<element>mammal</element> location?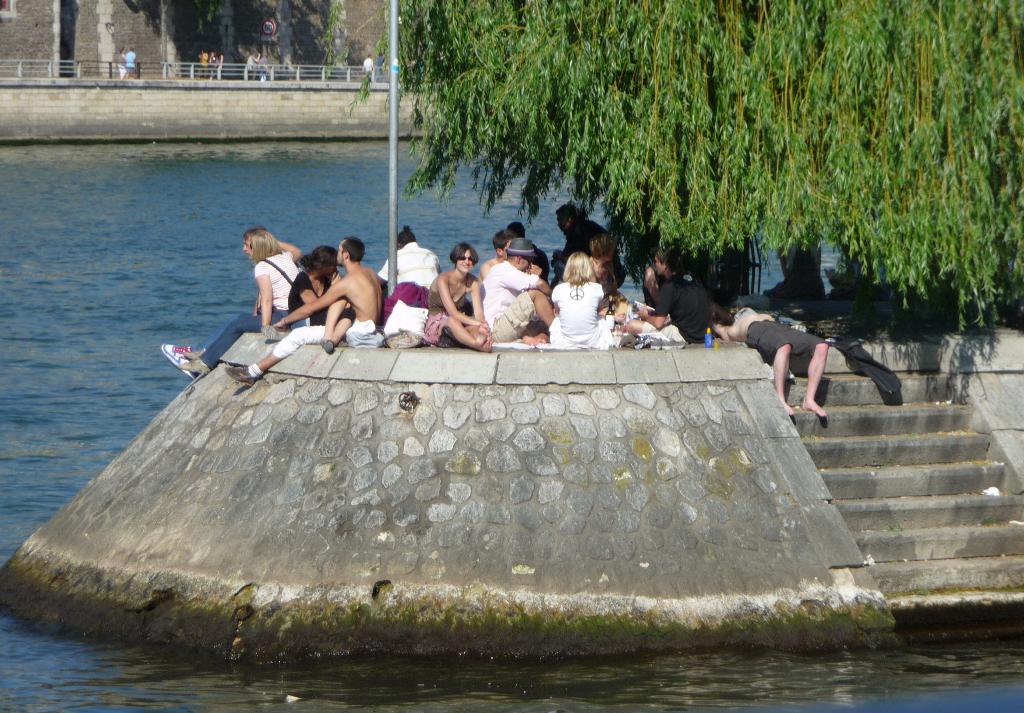
bbox=[207, 50, 219, 79]
